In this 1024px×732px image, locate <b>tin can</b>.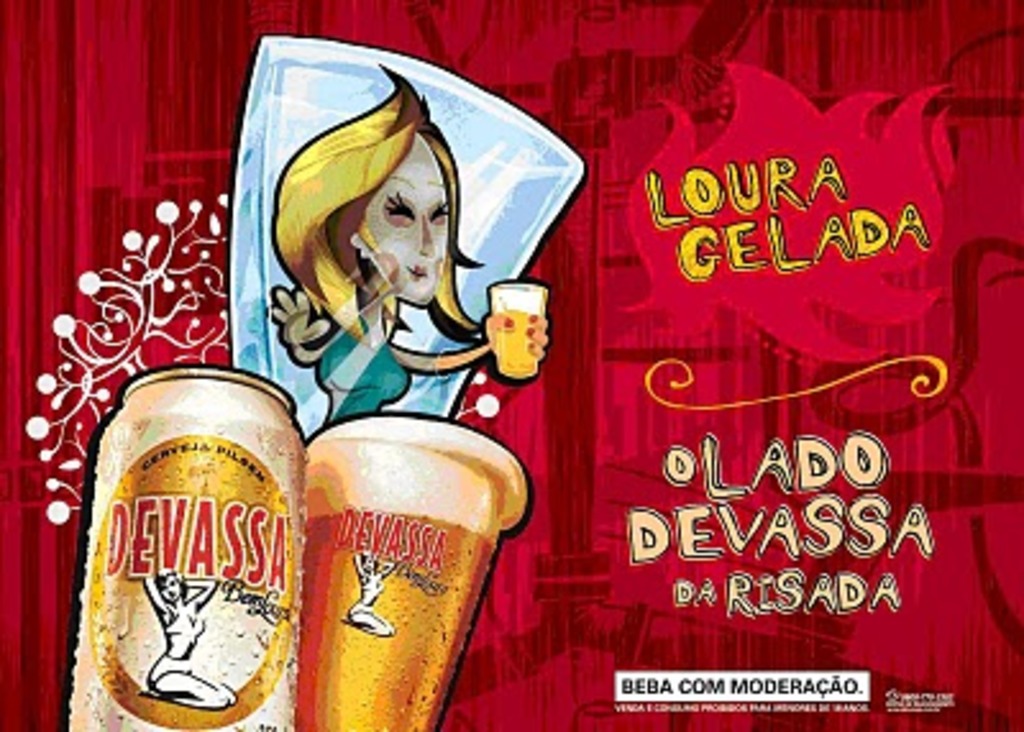
Bounding box: (69, 348, 289, 719).
